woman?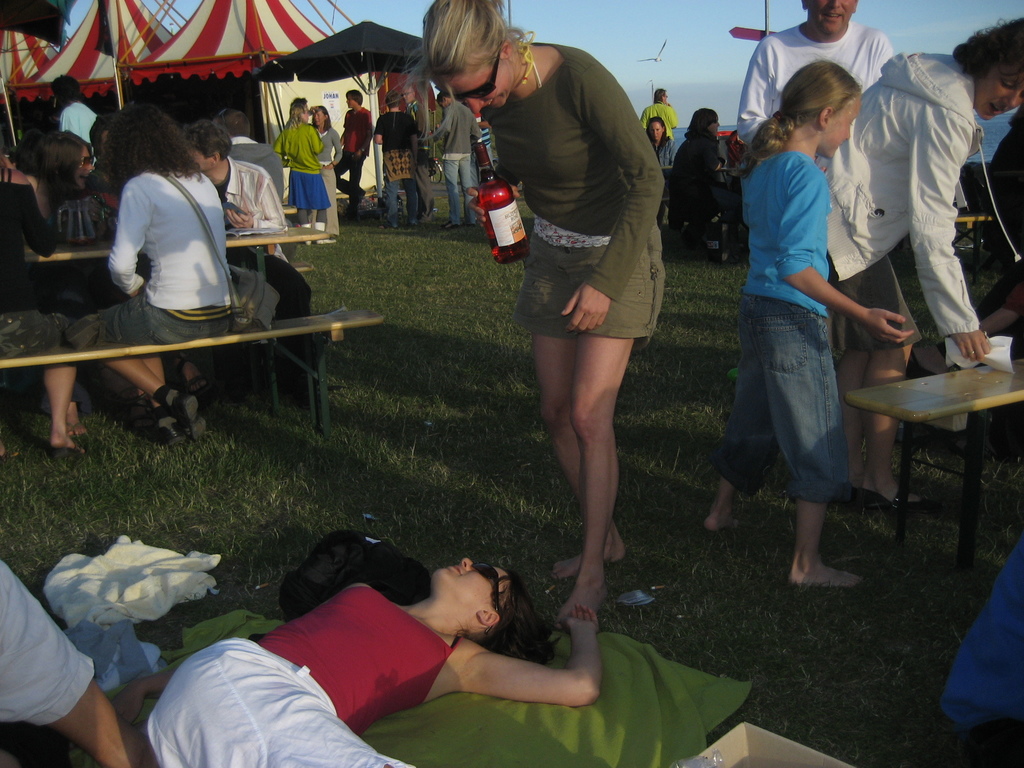
<bbox>394, 0, 665, 636</bbox>
